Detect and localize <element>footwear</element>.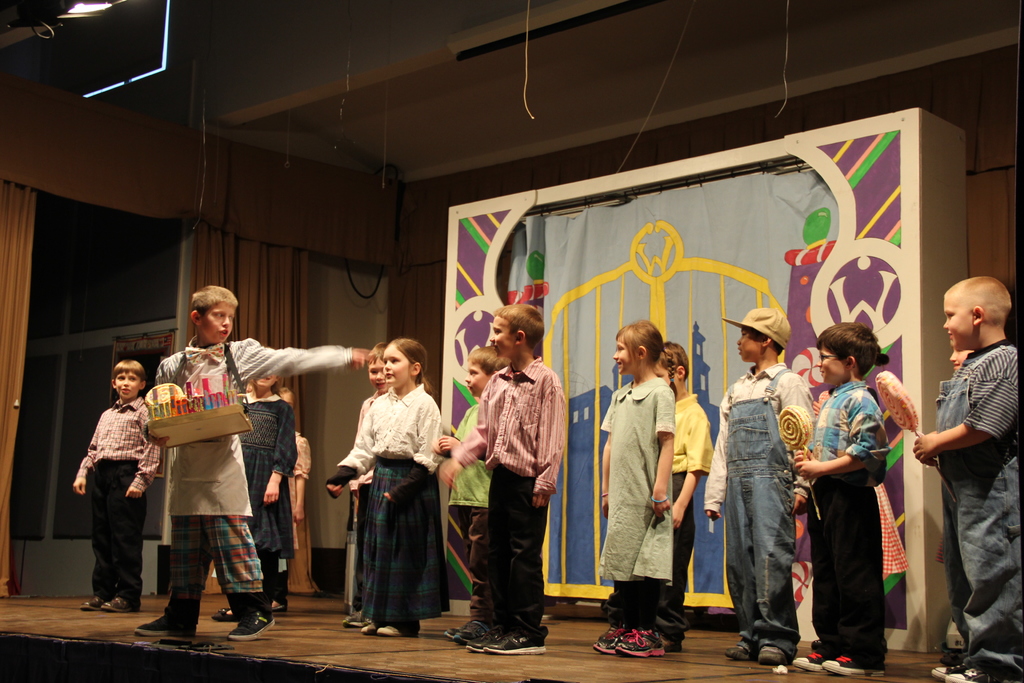
Localized at 361, 625, 374, 639.
